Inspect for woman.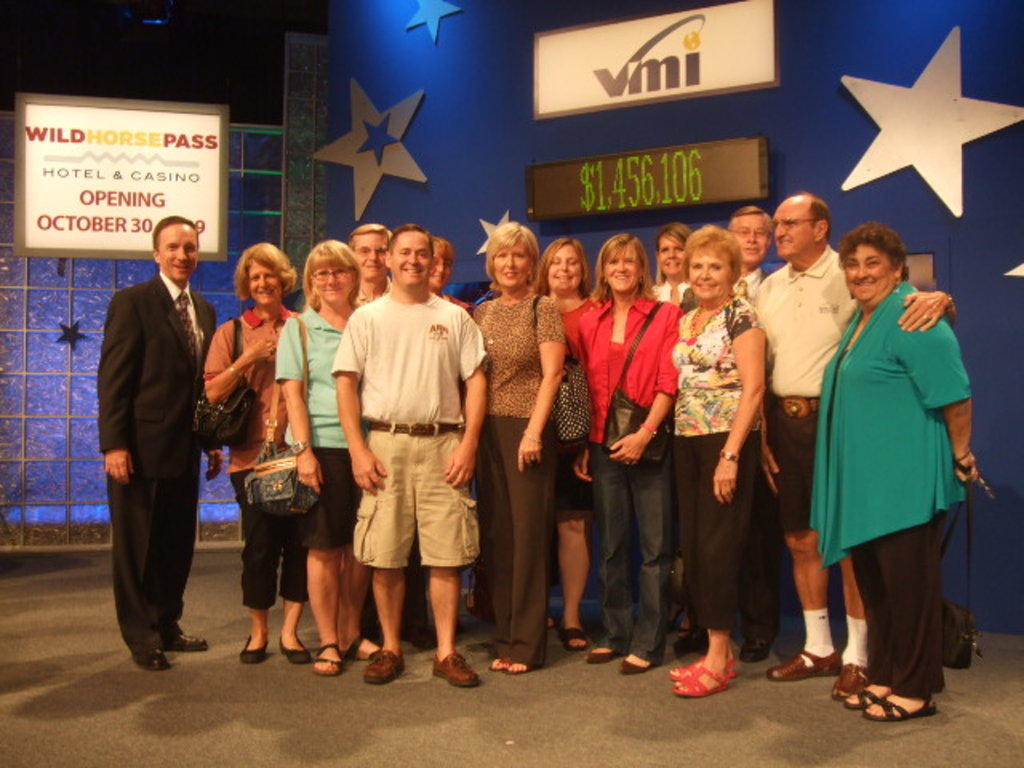
Inspection: x1=670 y1=221 x2=771 y2=702.
